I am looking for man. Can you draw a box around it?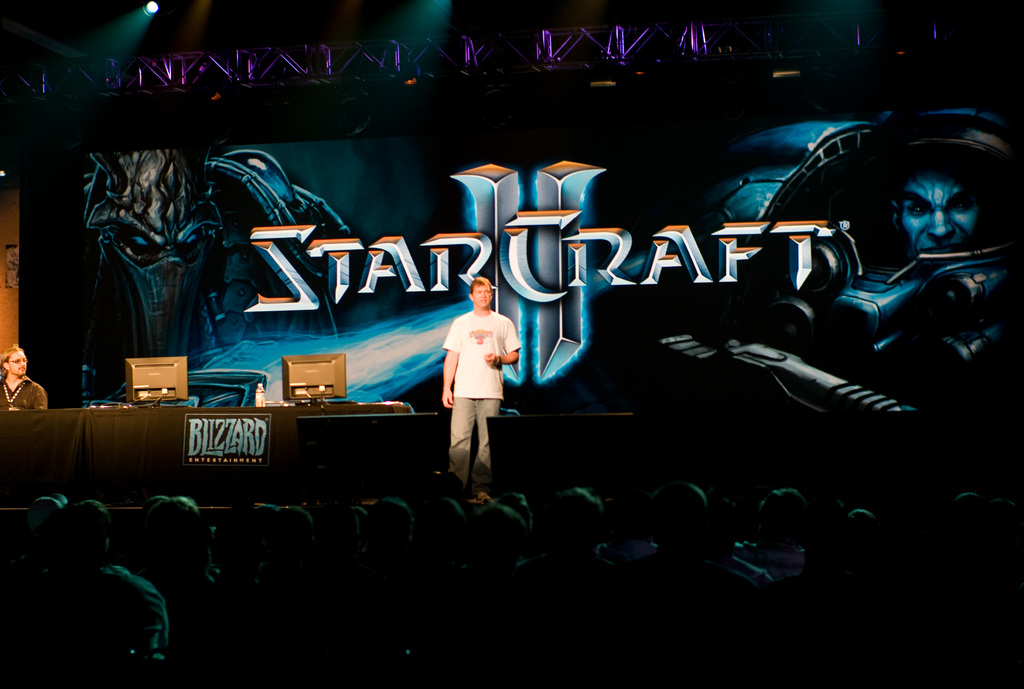
Sure, the bounding box is [430, 281, 512, 493].
